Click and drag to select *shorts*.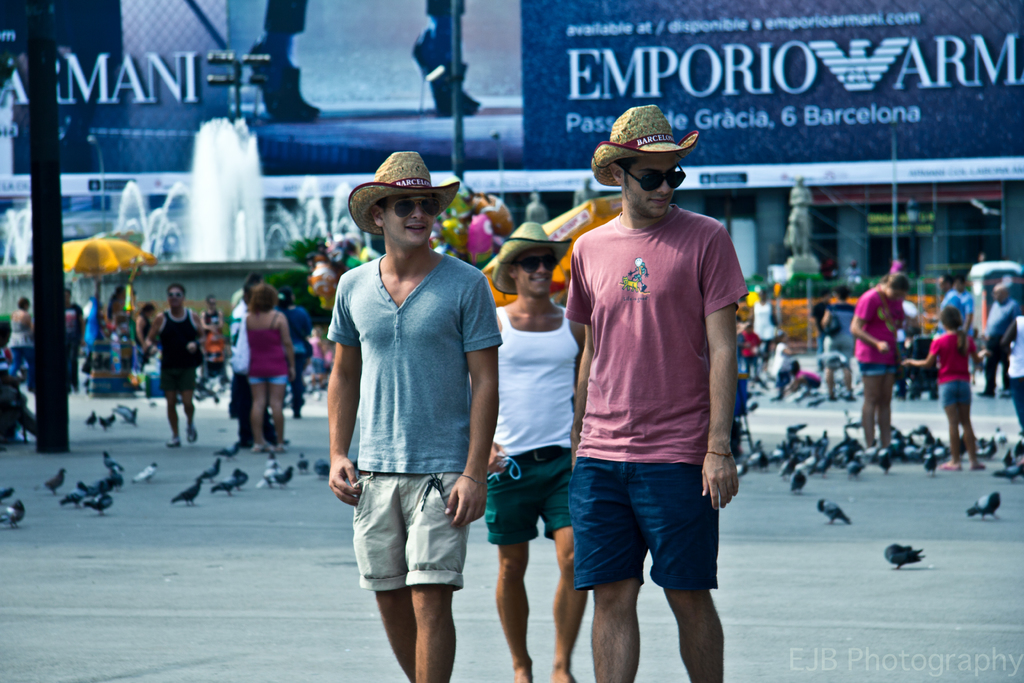
Selection: [left=942, top=378, right=972, bottom=404].
